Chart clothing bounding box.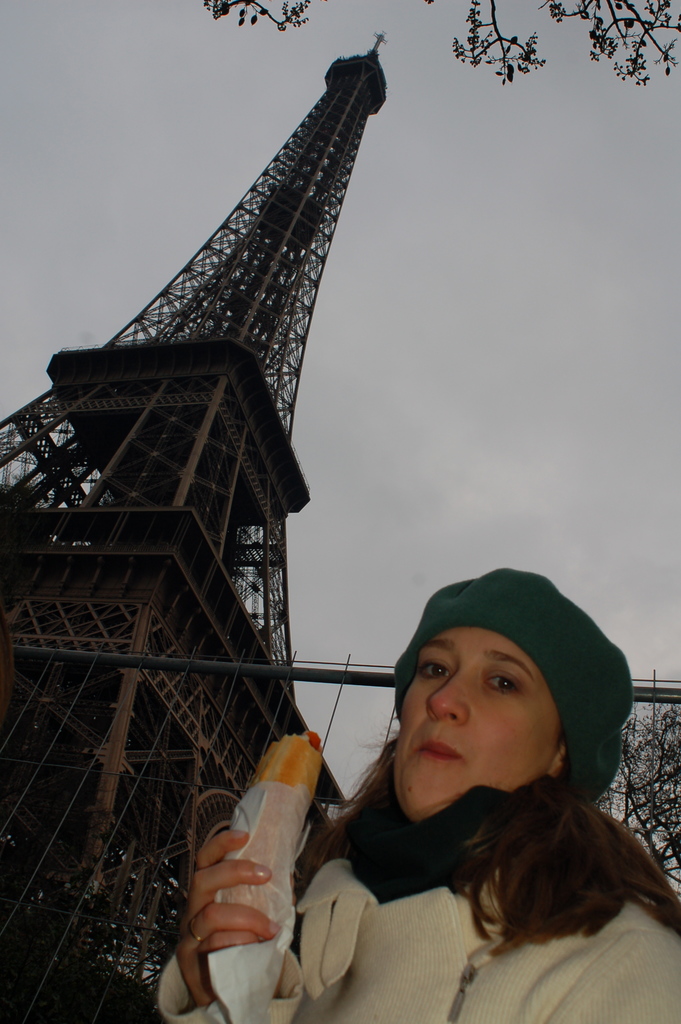
Charted: bbox(154, 855, 680, 1023).
